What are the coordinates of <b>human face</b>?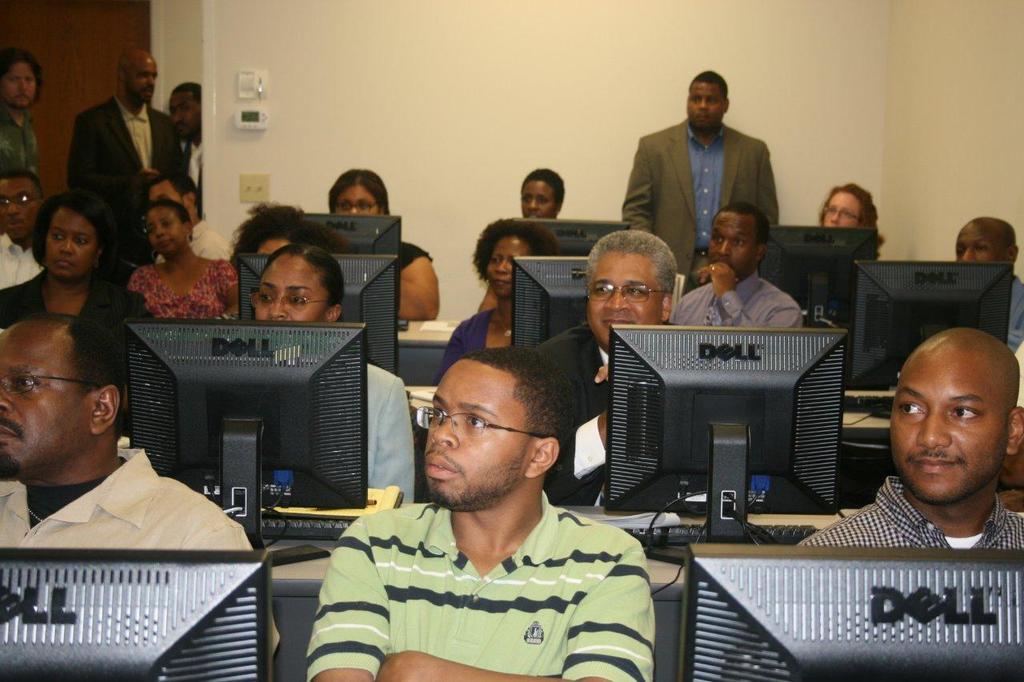
detection(171, 82, 206, 140).
